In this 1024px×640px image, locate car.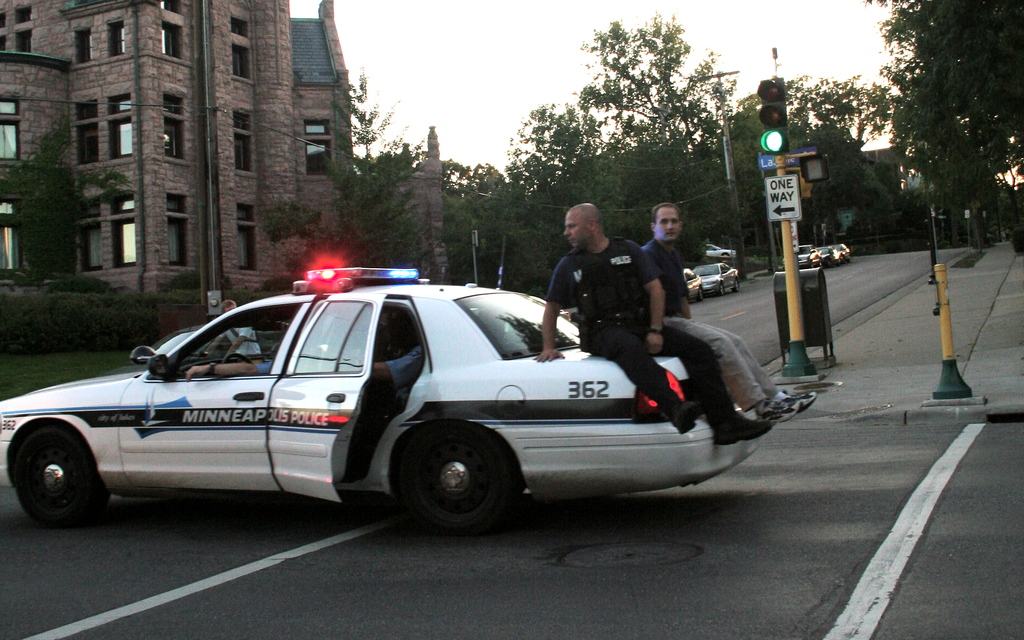
Bounding box: 694 262 744 299.
